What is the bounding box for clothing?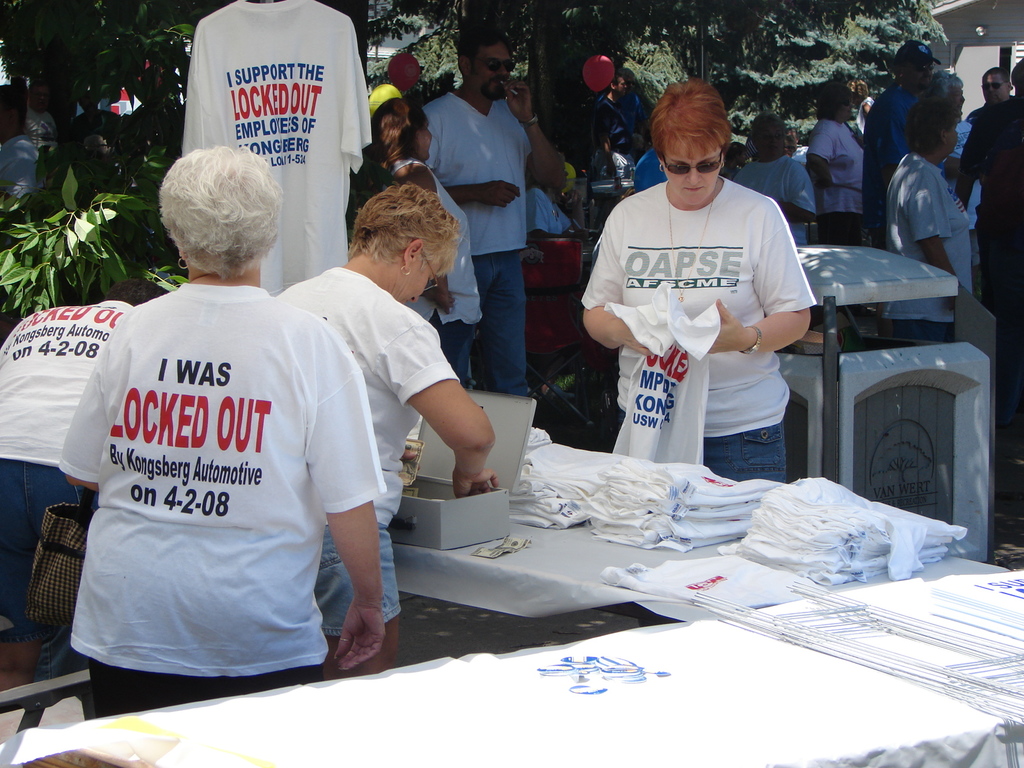
x1=589, y1=134, x2=815, y2=466.
